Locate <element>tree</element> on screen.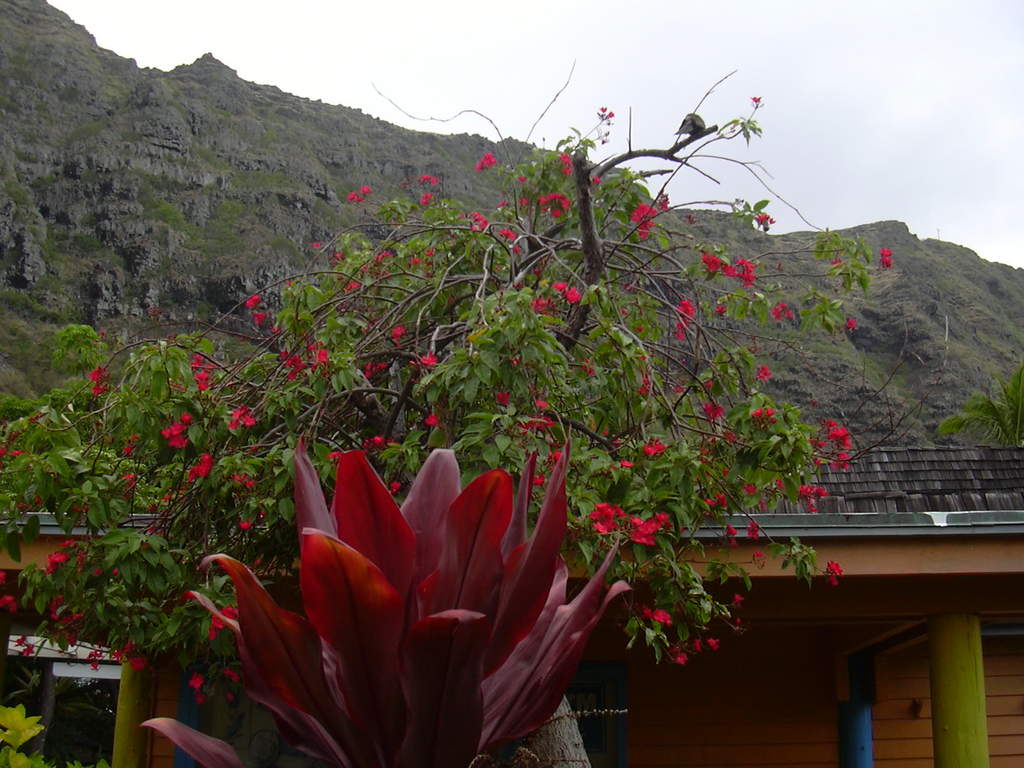
On screen at <box>0,50,894,701</box>.
